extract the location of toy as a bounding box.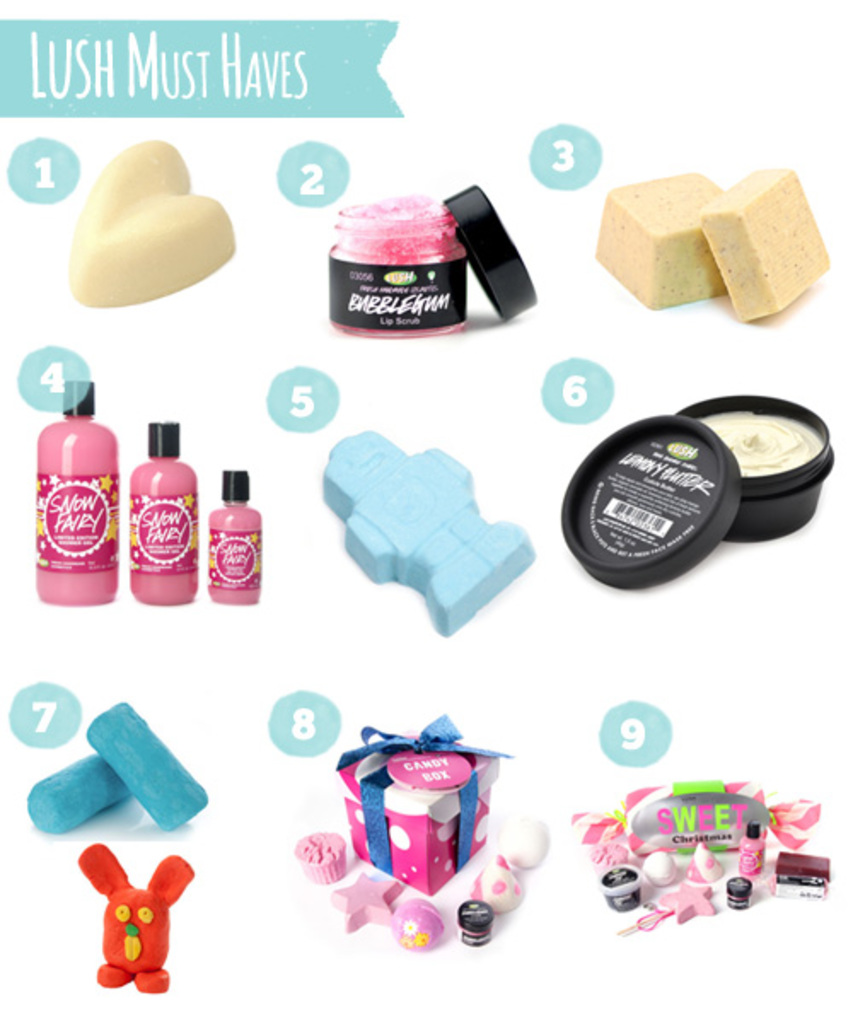
(82,858,176,1002).
